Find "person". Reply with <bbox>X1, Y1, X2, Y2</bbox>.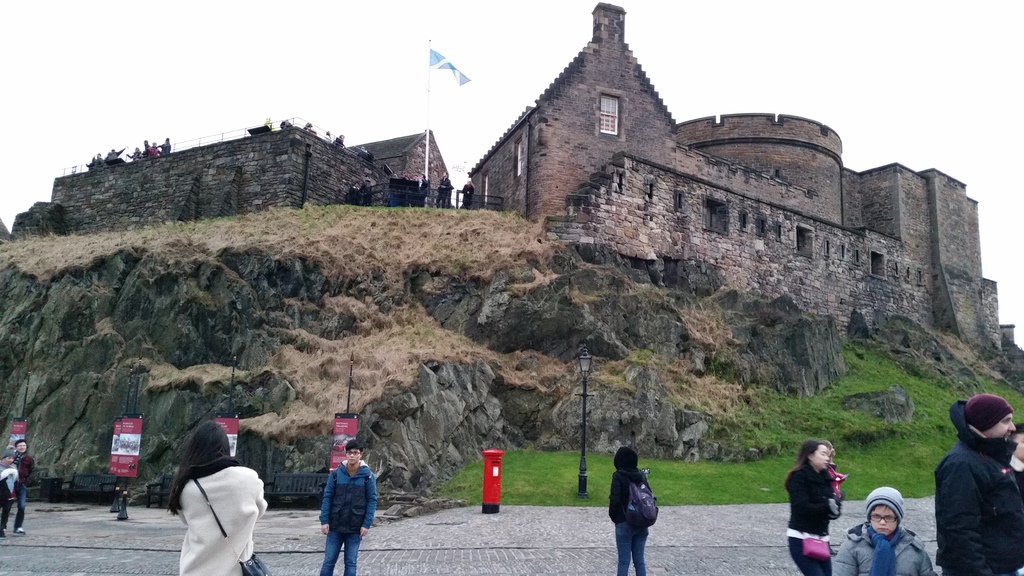
<bbox>169, 417, 268, 575</bbox>.
